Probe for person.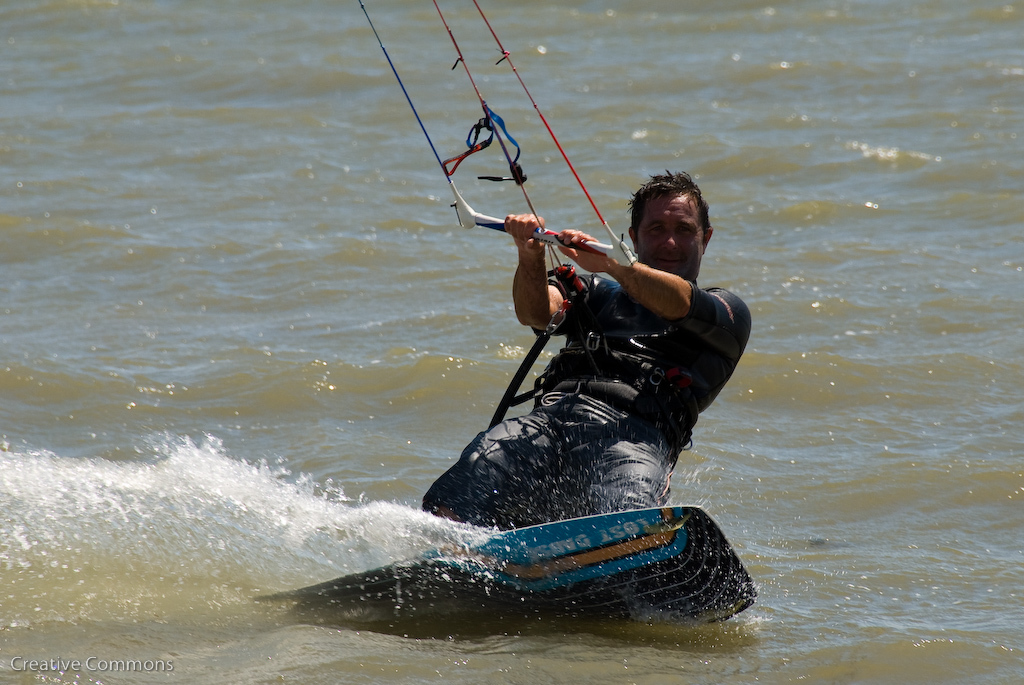
Probe result: bbox(456, 100, 725, 534).
